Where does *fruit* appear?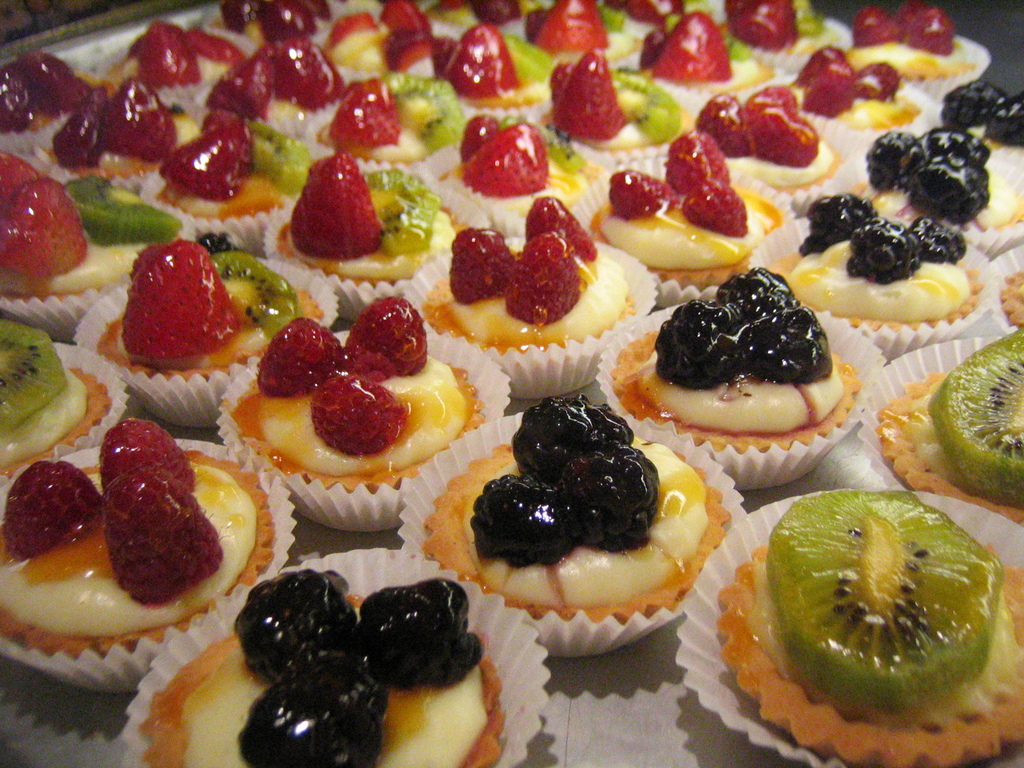
Appears at detection(989, 91, 1023, 149).
